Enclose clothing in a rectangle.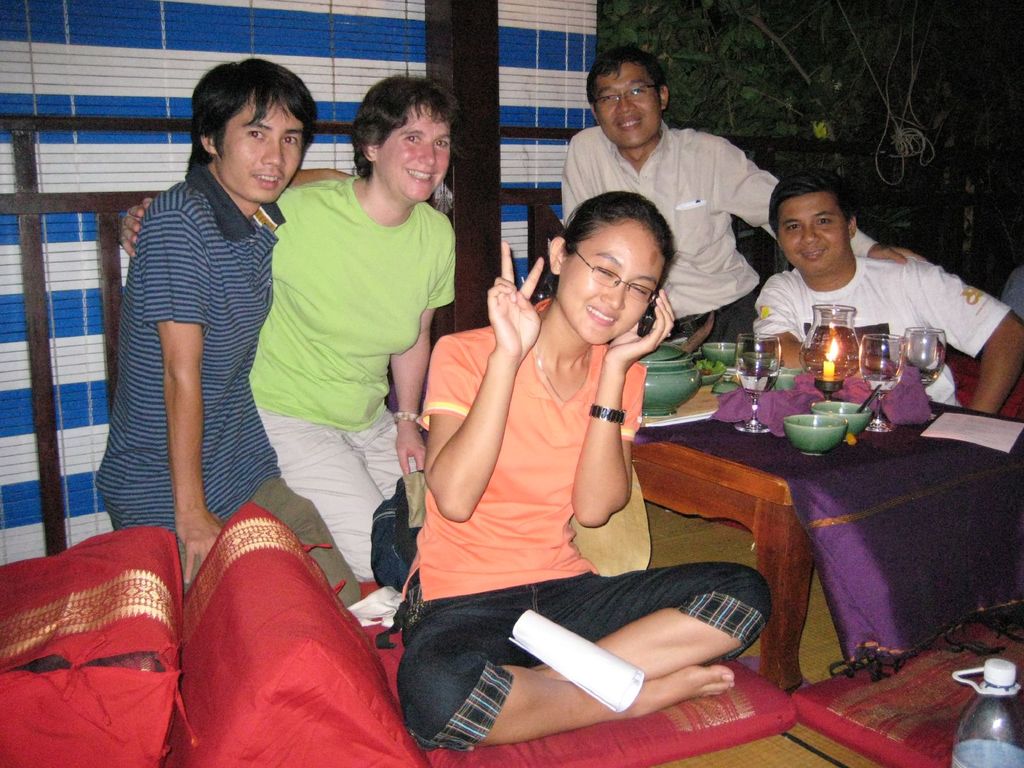
box=[104, 178, 366, 610].
